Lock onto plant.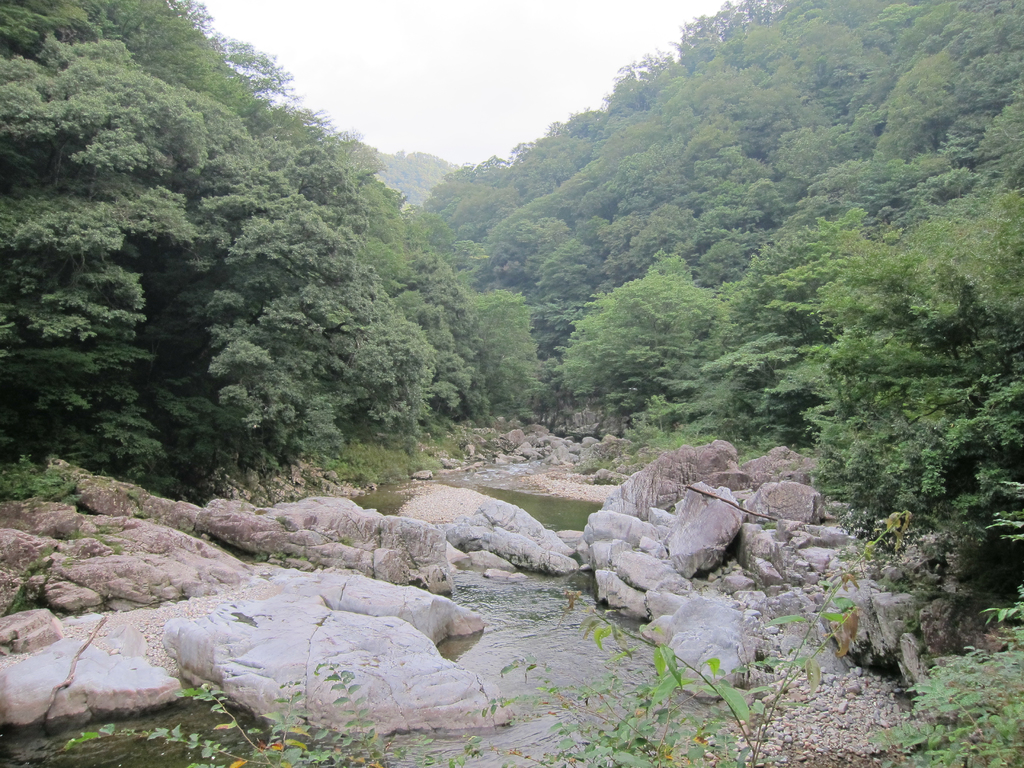
Locked: left=582, top=447, right=628, bottom=472.
